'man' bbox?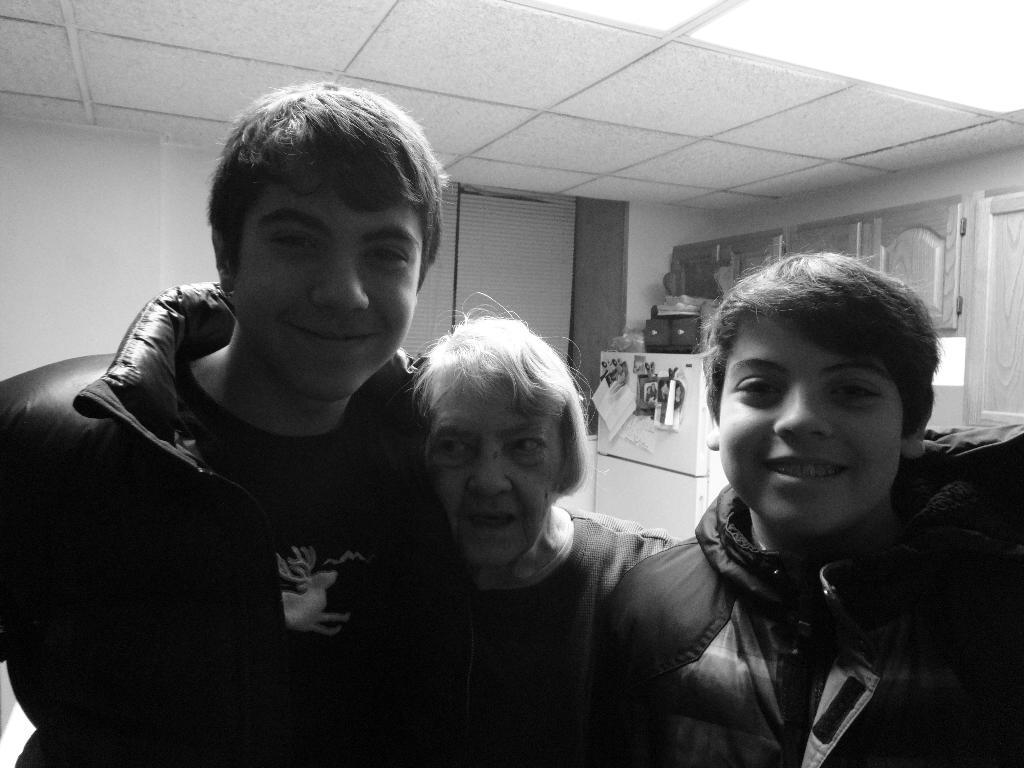
select_region(0, 79, 470, 767)
